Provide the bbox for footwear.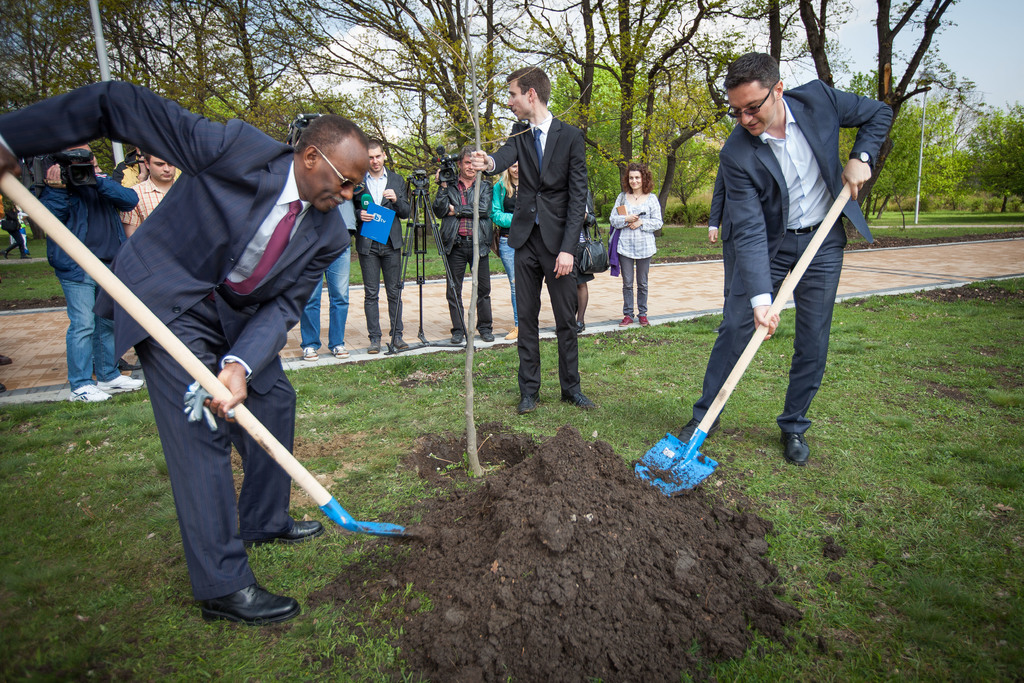
rect(636, 315, 651, 325).
